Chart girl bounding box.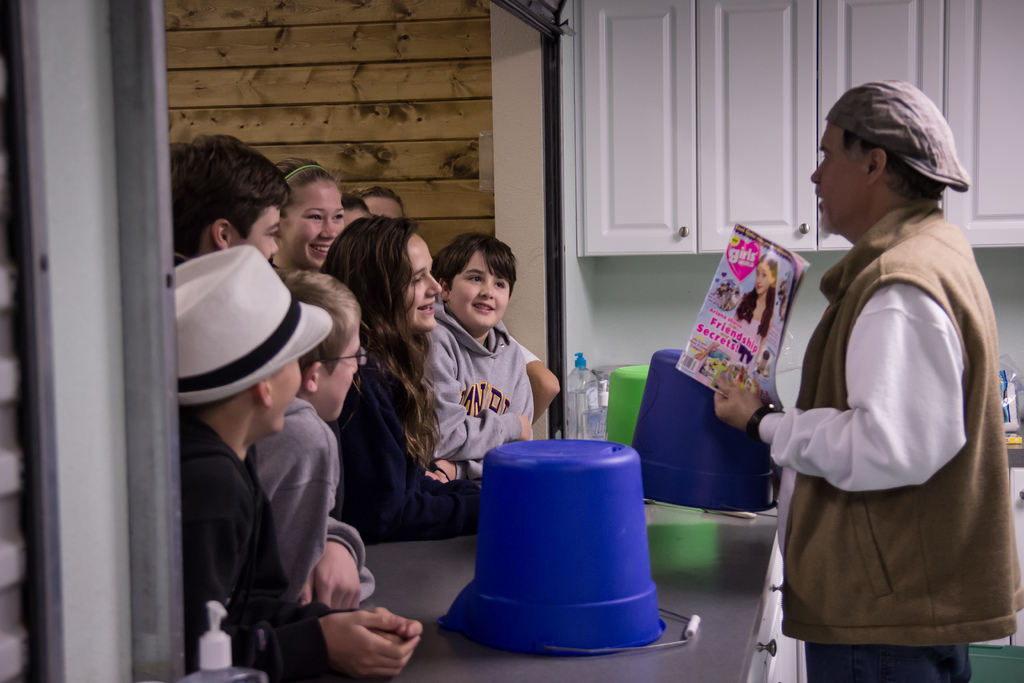
Charted: {"left": 321, "top": 218, "right": 483, "bottom": 544}.
